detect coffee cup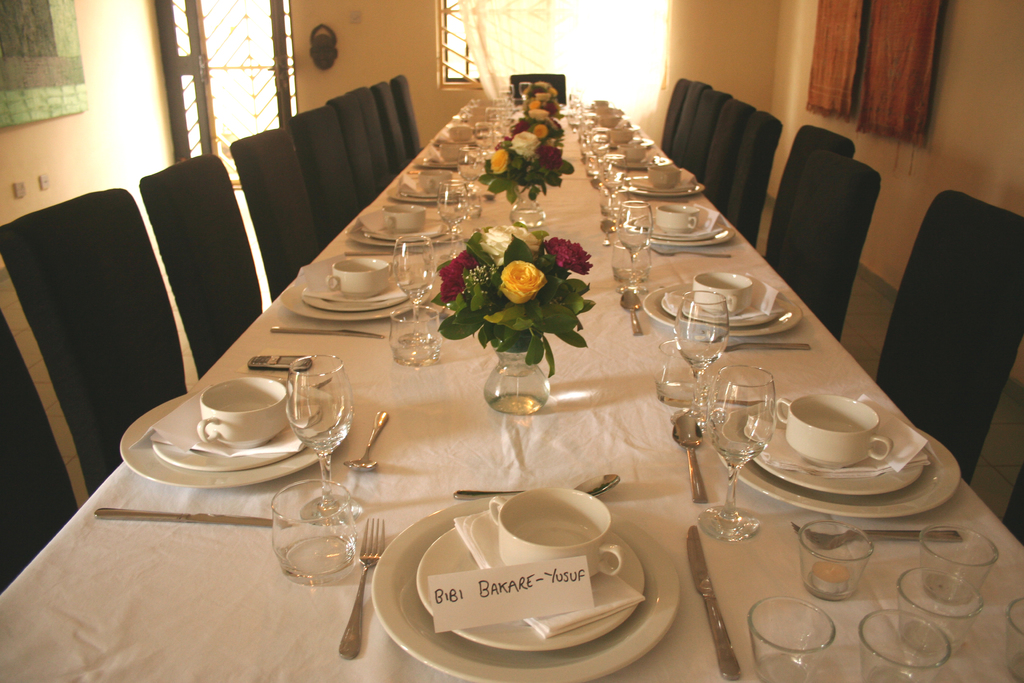
rect(419, 169, 454, 193)
